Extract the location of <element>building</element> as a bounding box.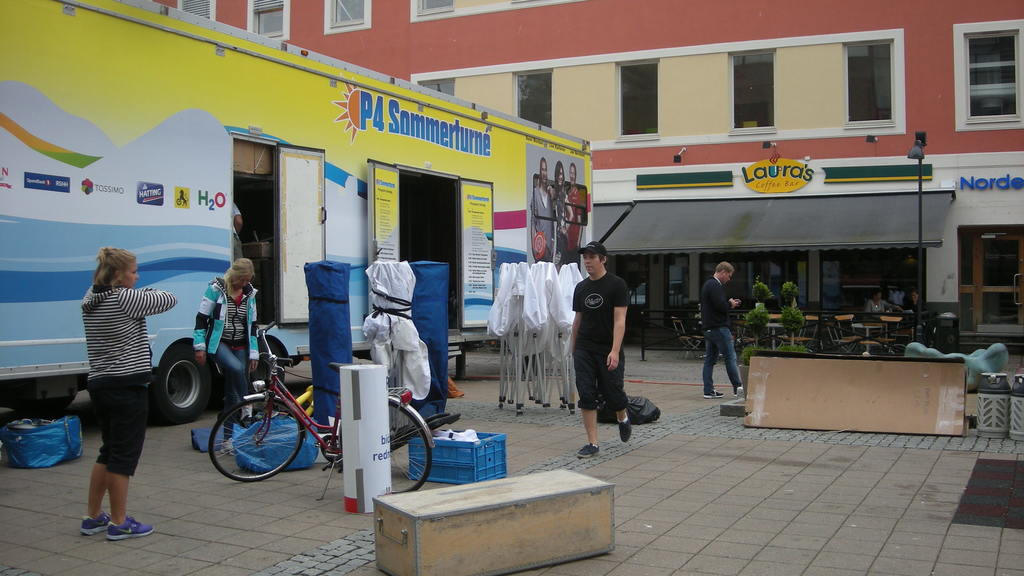
left=162, top=0, right=1023, bottom=352.
